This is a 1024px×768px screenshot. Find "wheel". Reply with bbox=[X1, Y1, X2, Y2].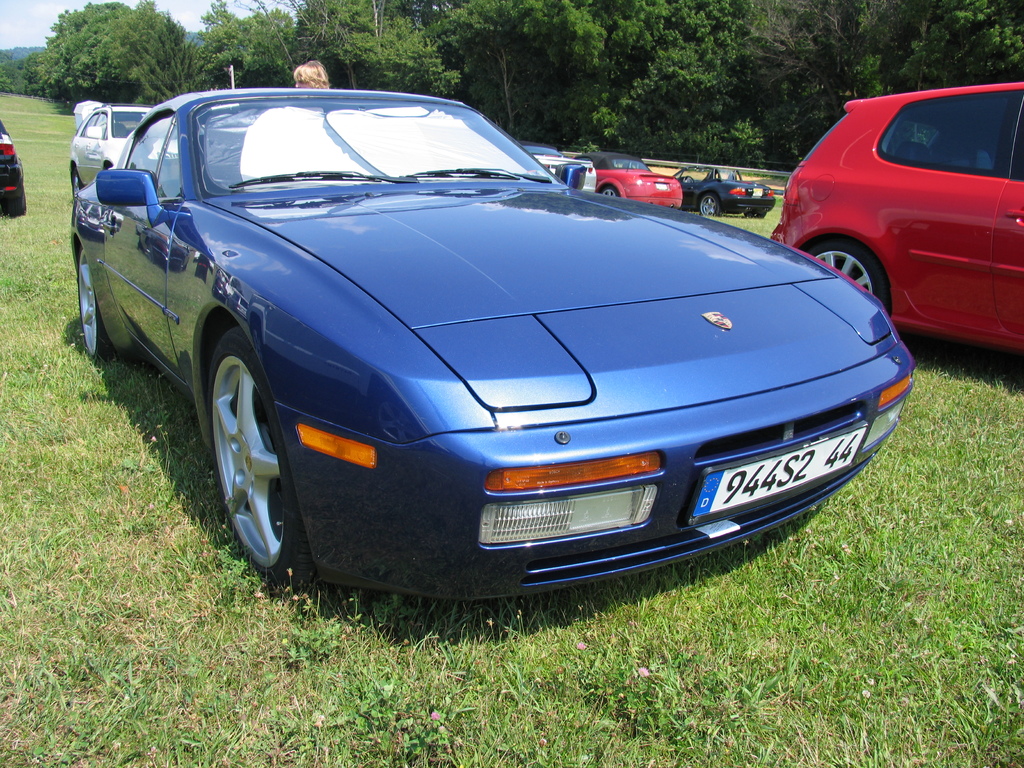
bbox=[194, 320, 305, 584].
